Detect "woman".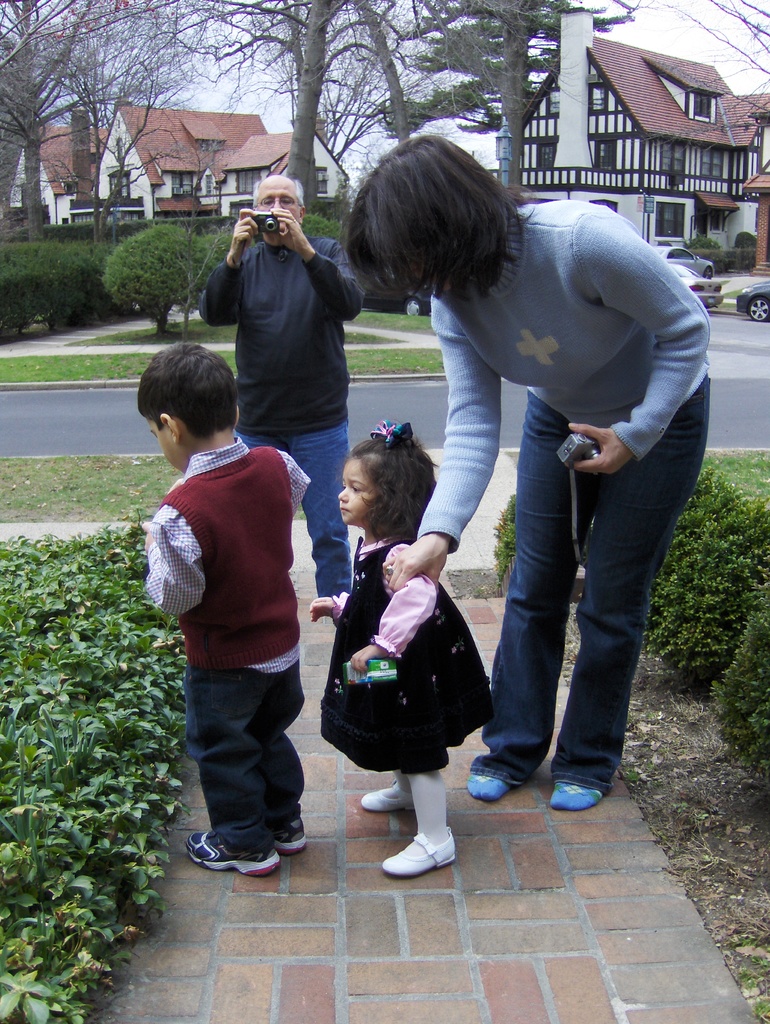
Detected at <bbox>362, 113, 720, 849</bbox>.
